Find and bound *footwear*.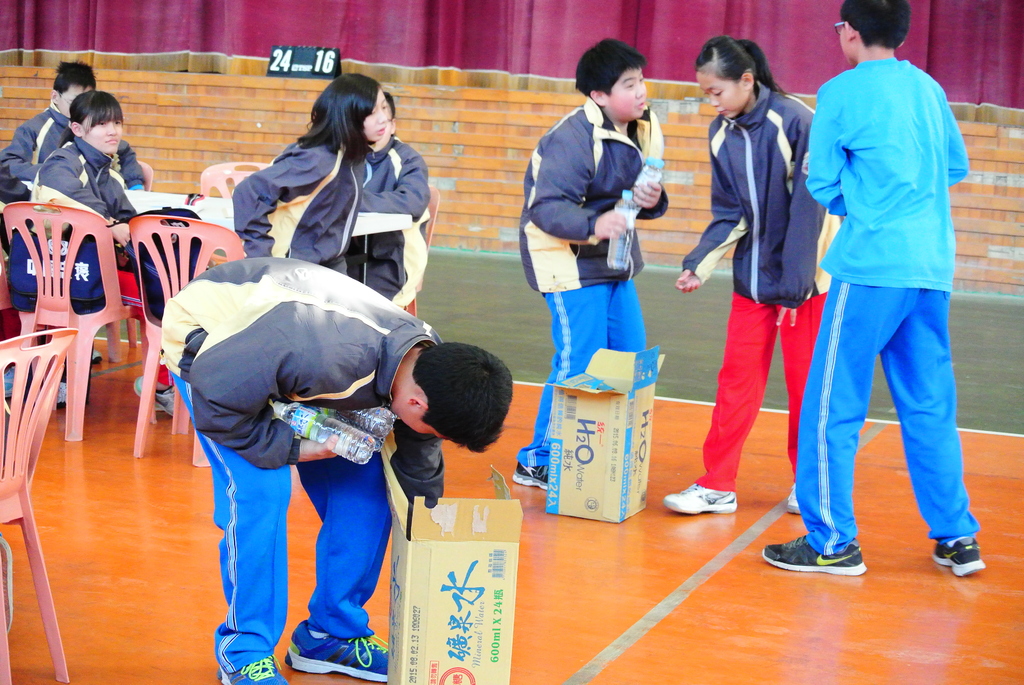
Bound: [left=508, top=457, right=545, bottom=489].
